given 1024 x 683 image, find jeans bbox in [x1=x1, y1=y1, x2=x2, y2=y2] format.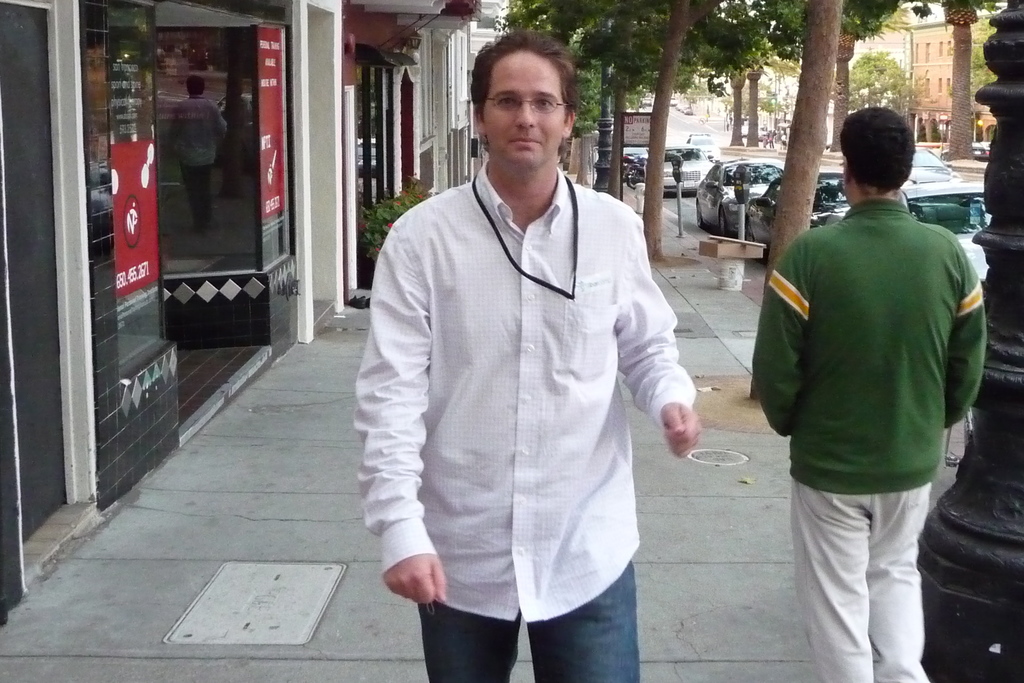
[x1=417, y1=565, x2=650, y2=682].
